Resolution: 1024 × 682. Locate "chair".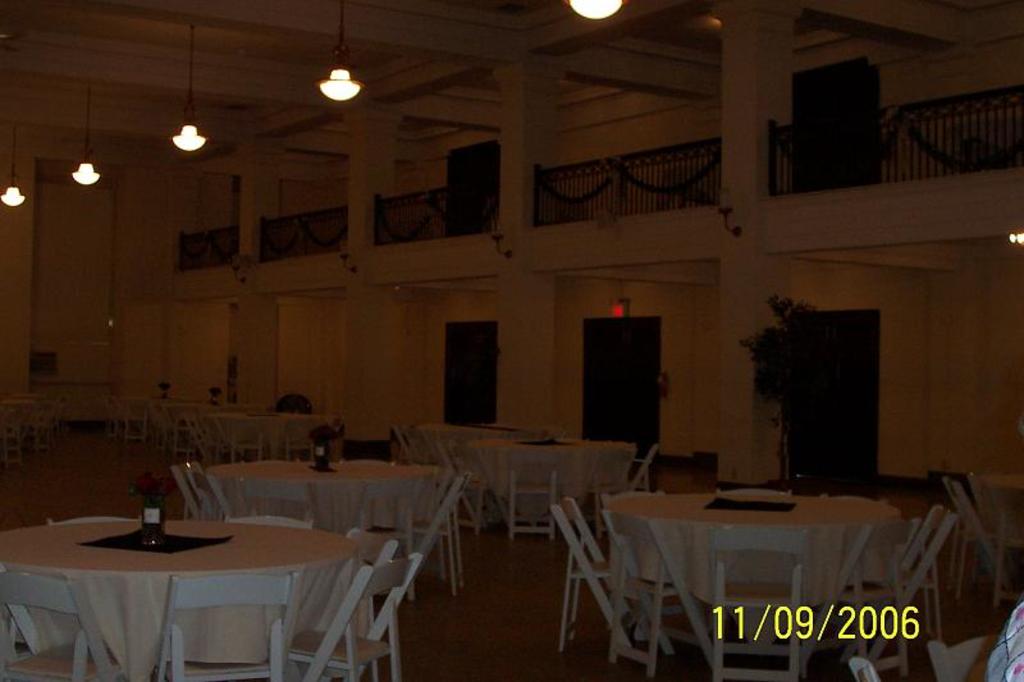
crop(188, 471, 238, 519).
